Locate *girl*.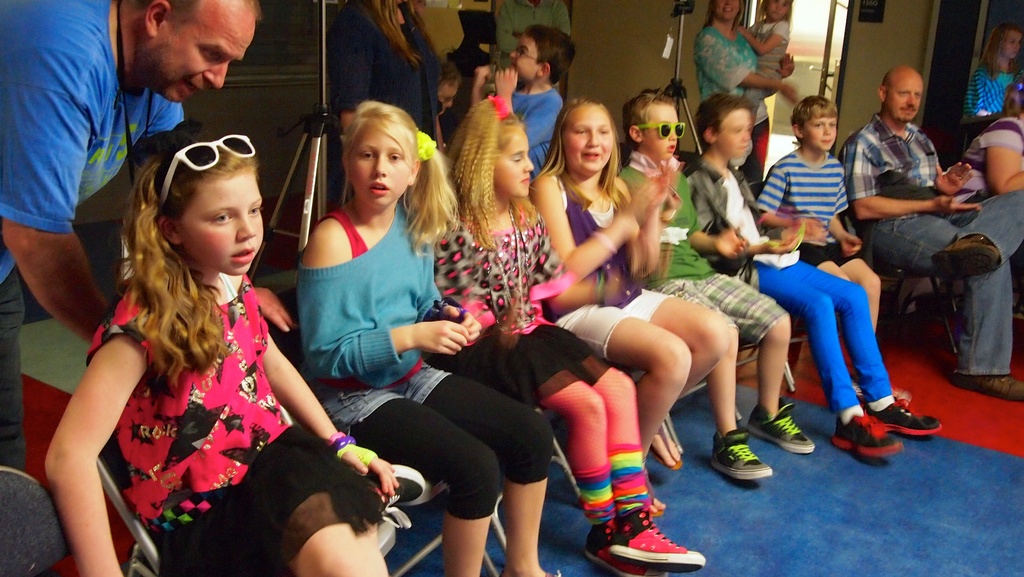
Bounding box: 733,0,795,113.
